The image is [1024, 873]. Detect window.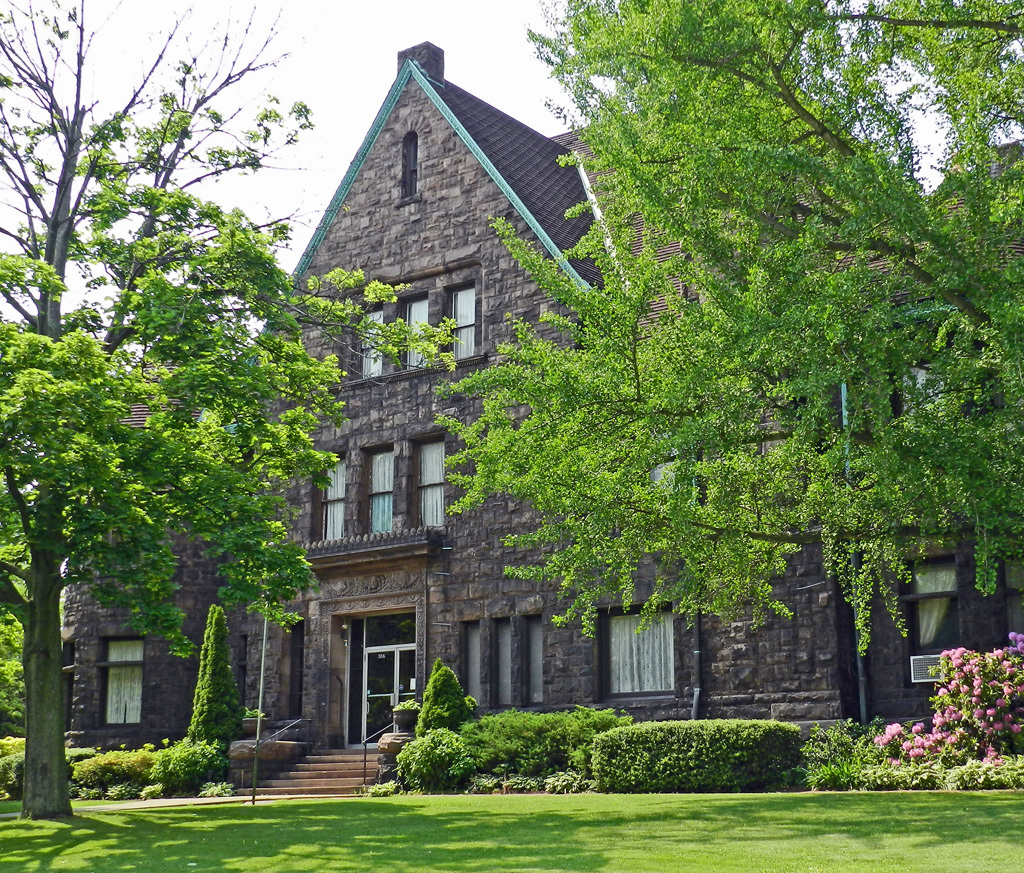
Detection: <region>309, 455, 359, 558</region>.
